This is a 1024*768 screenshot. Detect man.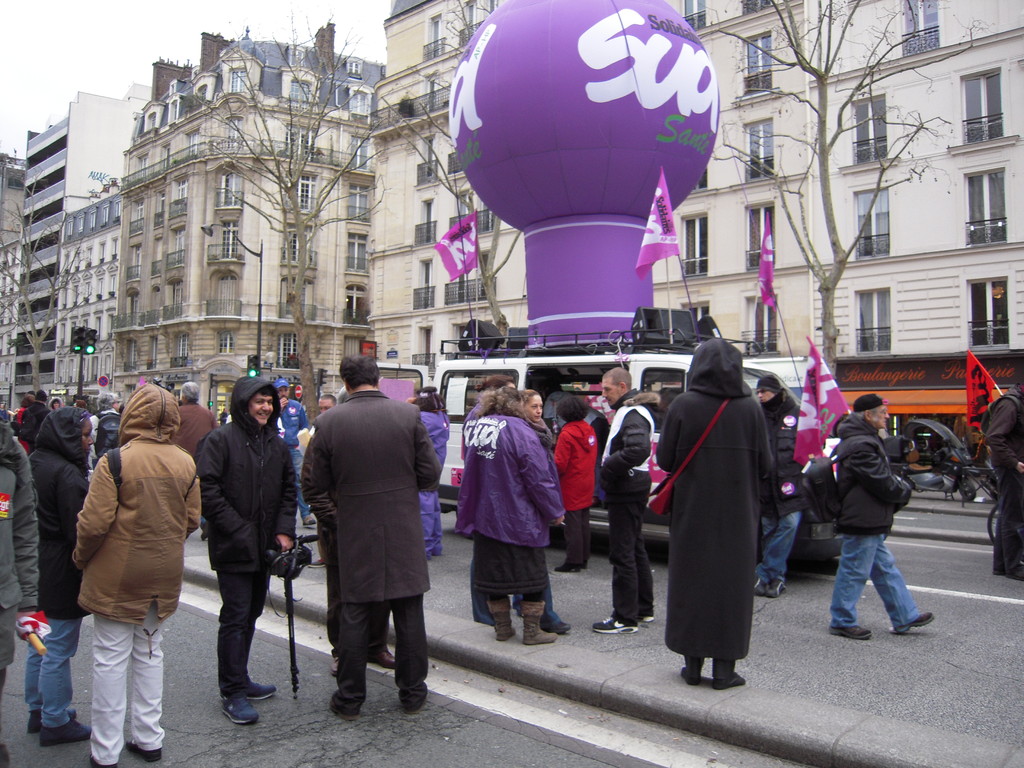
[x1=305, y1=393, x2=336, y2=569].
